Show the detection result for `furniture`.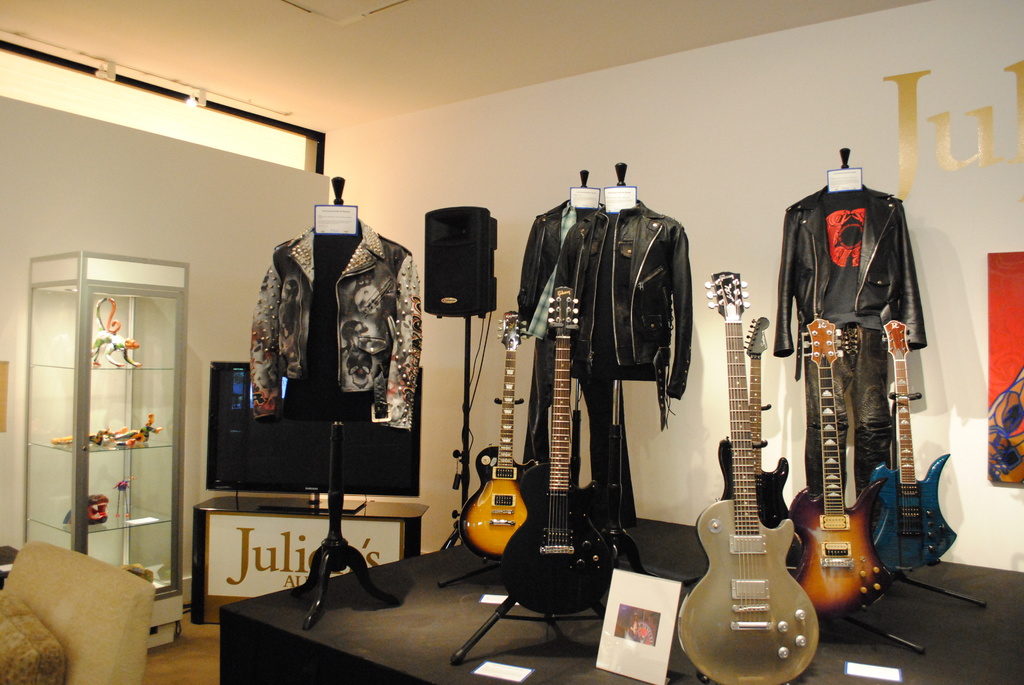
rect(192, 494, 431, 626).
